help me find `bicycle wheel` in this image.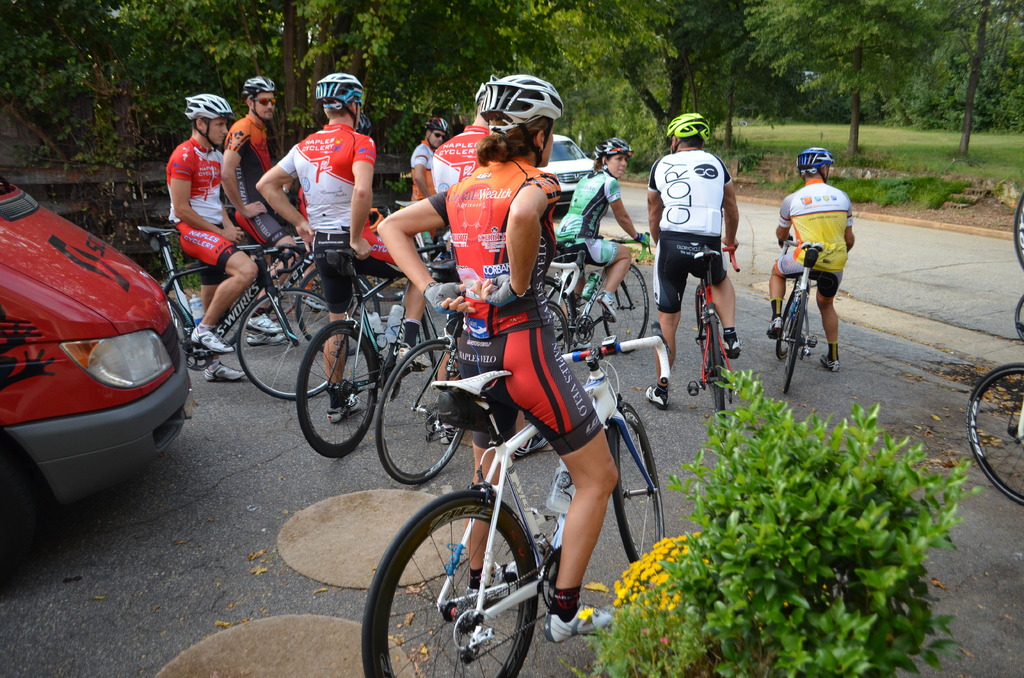
Found it: detection(600, 265, 651, 355).
